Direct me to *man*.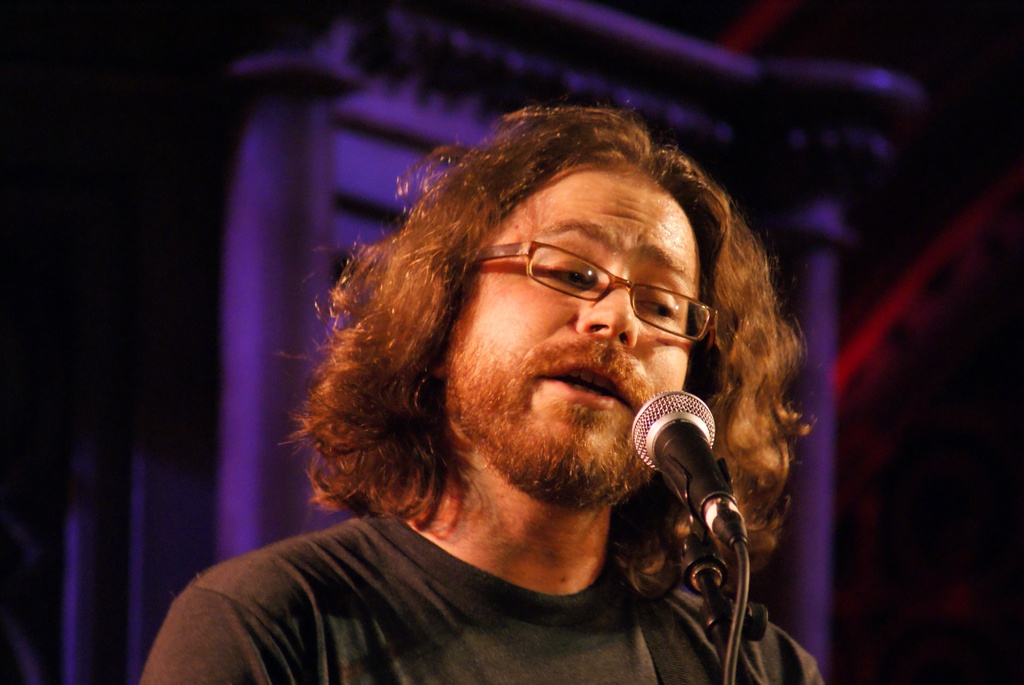
Direction: detection(130, 111, 828, 684).
